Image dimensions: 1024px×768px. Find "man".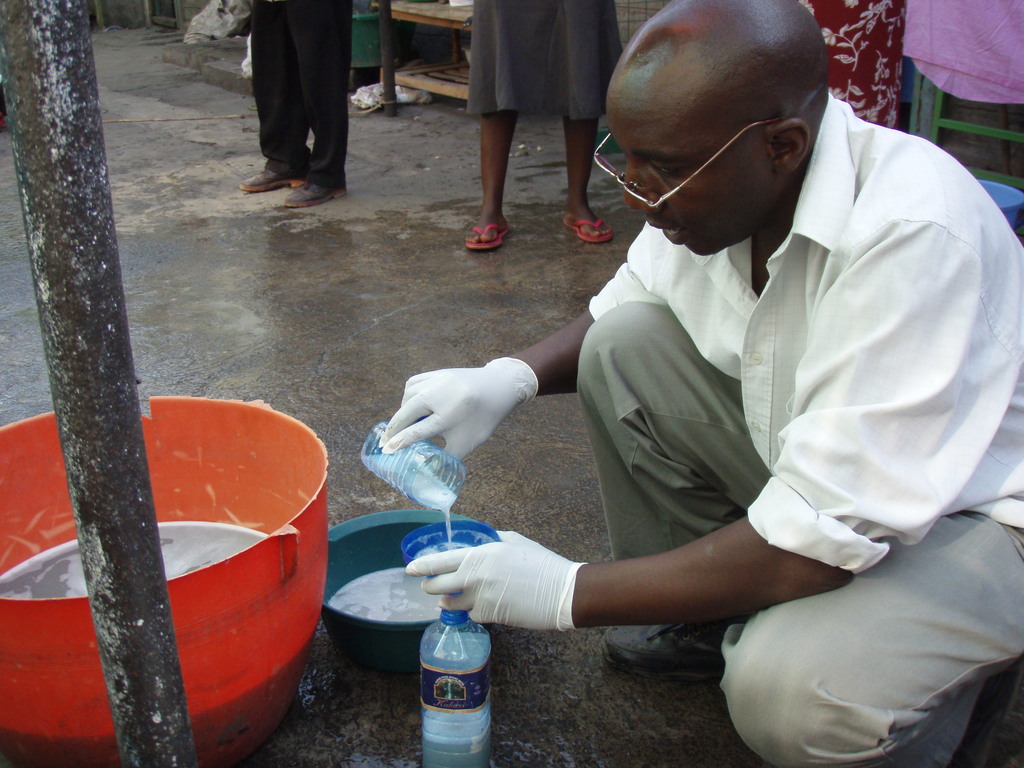
rect(413, 13, 988, 729).
